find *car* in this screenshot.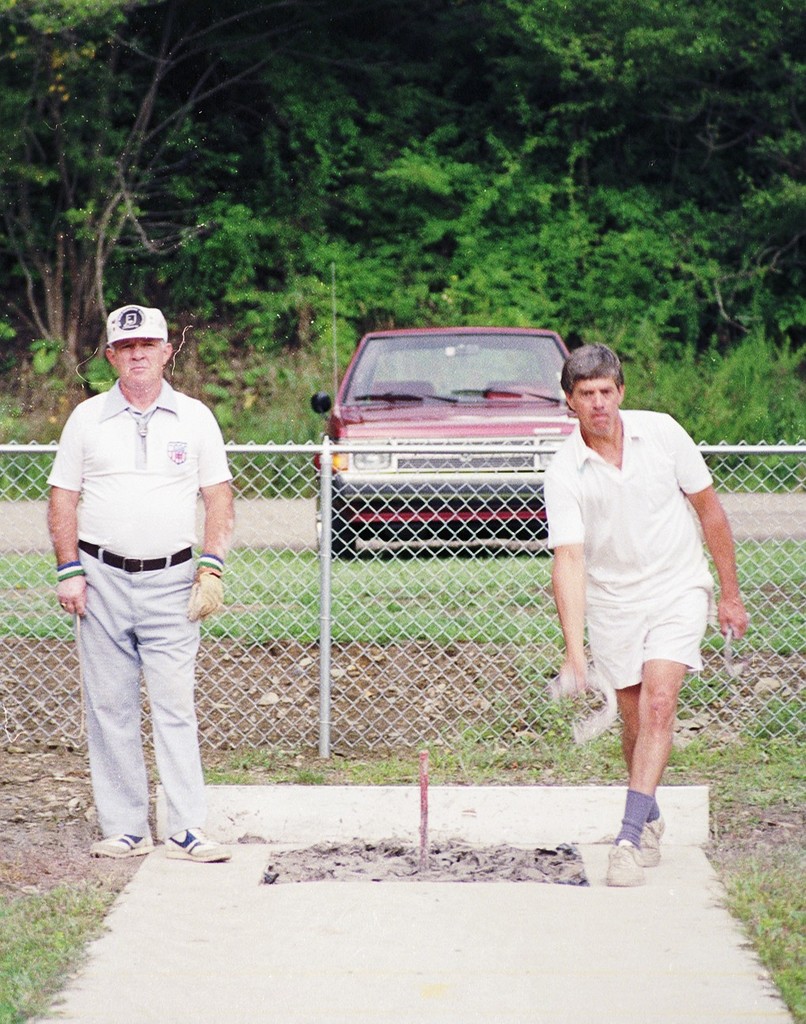
The bounding box for *car* is x1=305 y1=325 x2=577 y2=559.
